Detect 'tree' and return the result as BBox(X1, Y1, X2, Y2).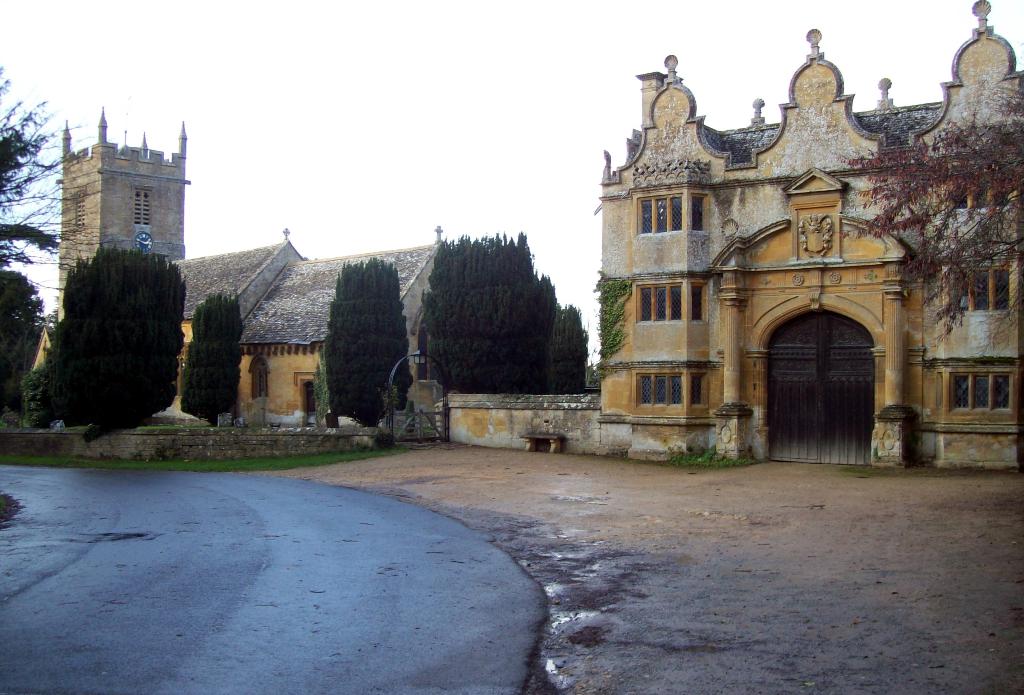
BBox(545, 302, 591, 394).
